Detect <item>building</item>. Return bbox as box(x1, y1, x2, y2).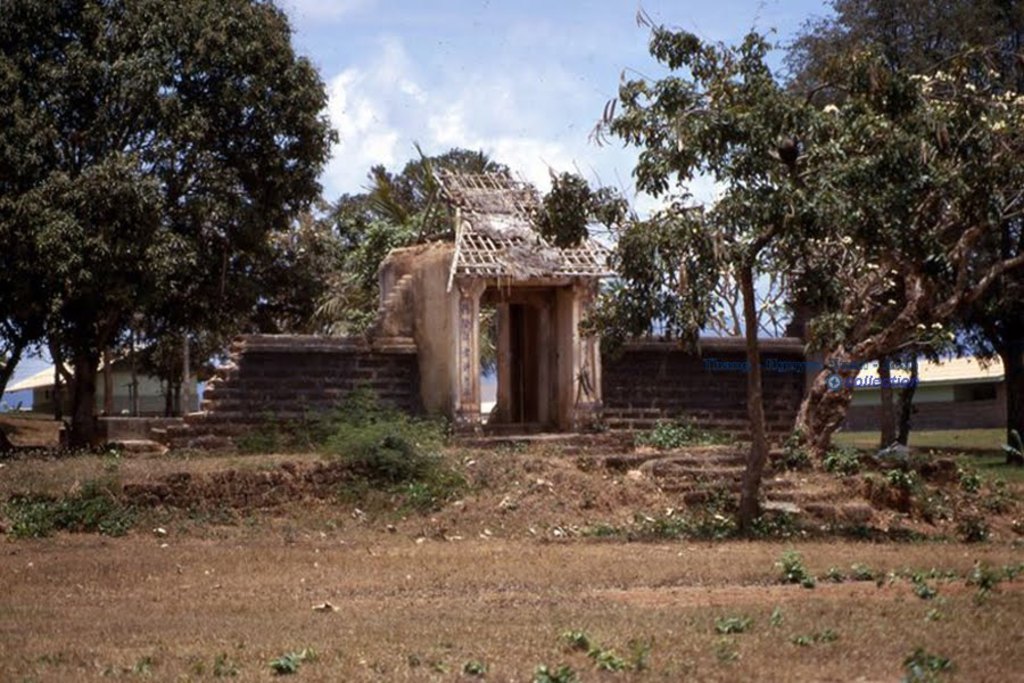
box(849, 352, 1007, 431).
